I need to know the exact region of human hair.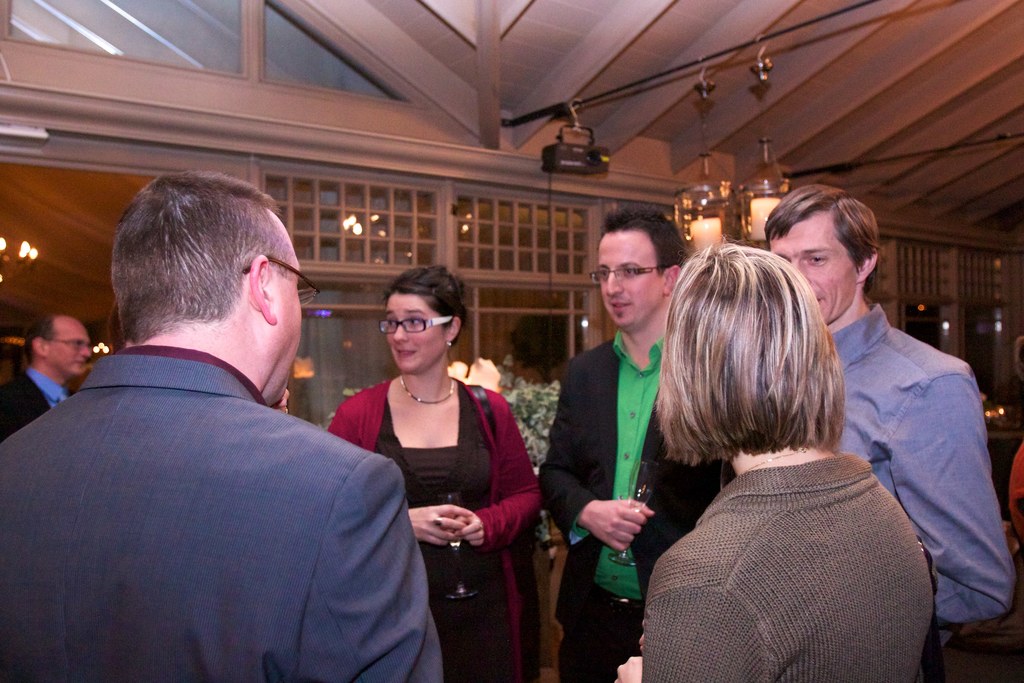
Region: {"x1": 600, "y1": 206, "x2": 685, "y2": 273}.
